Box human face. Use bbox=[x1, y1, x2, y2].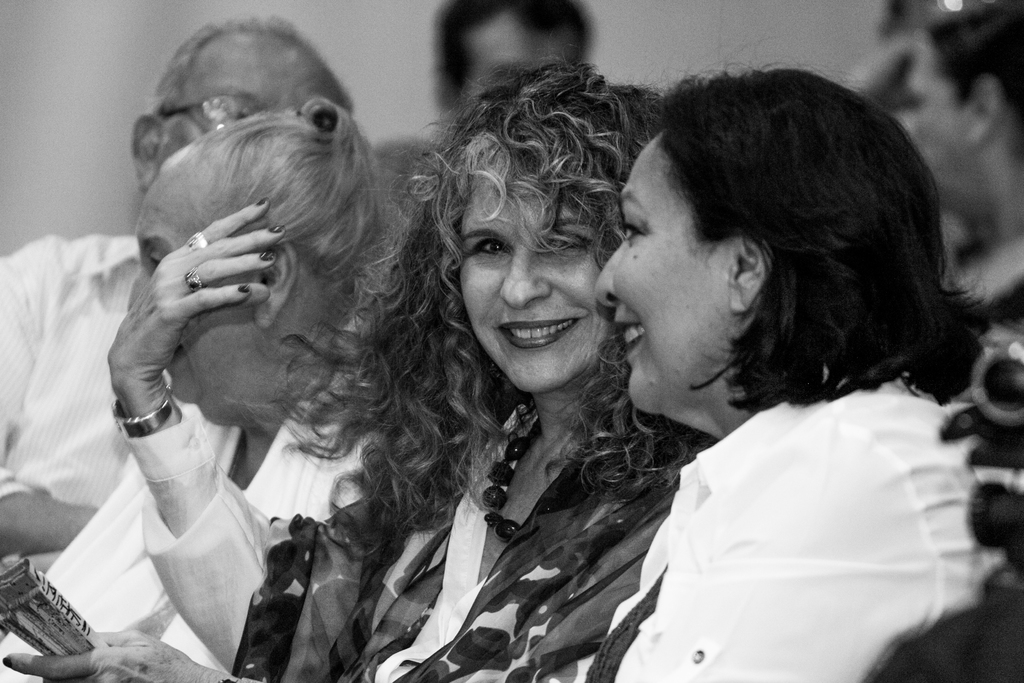
bbox=[157, 50, 332, 170].
